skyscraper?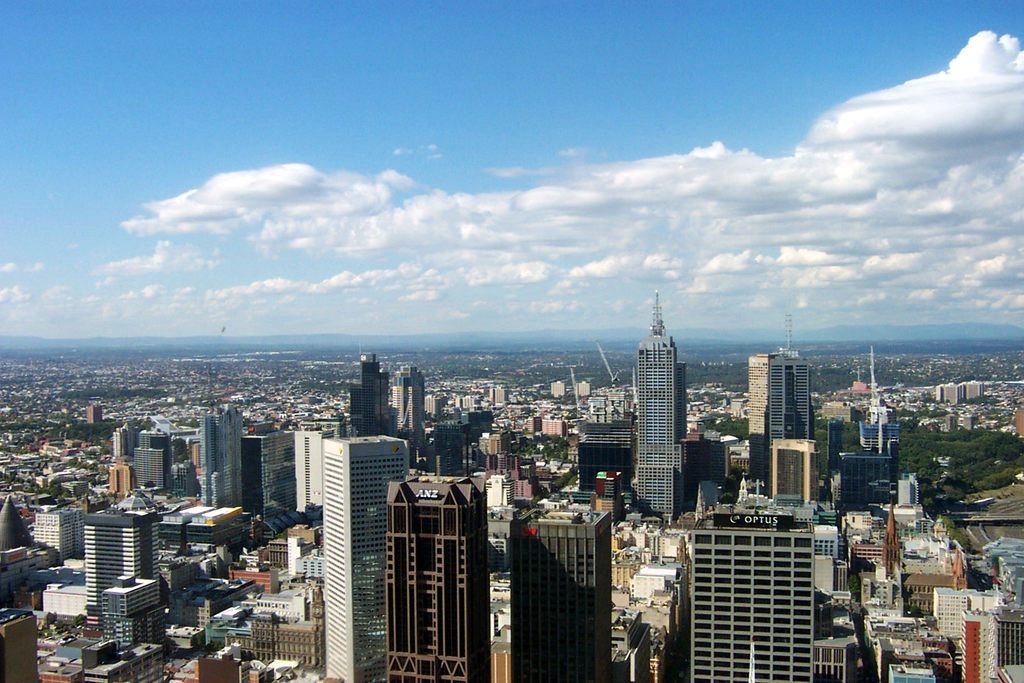
[565, 411, 641, 515]
